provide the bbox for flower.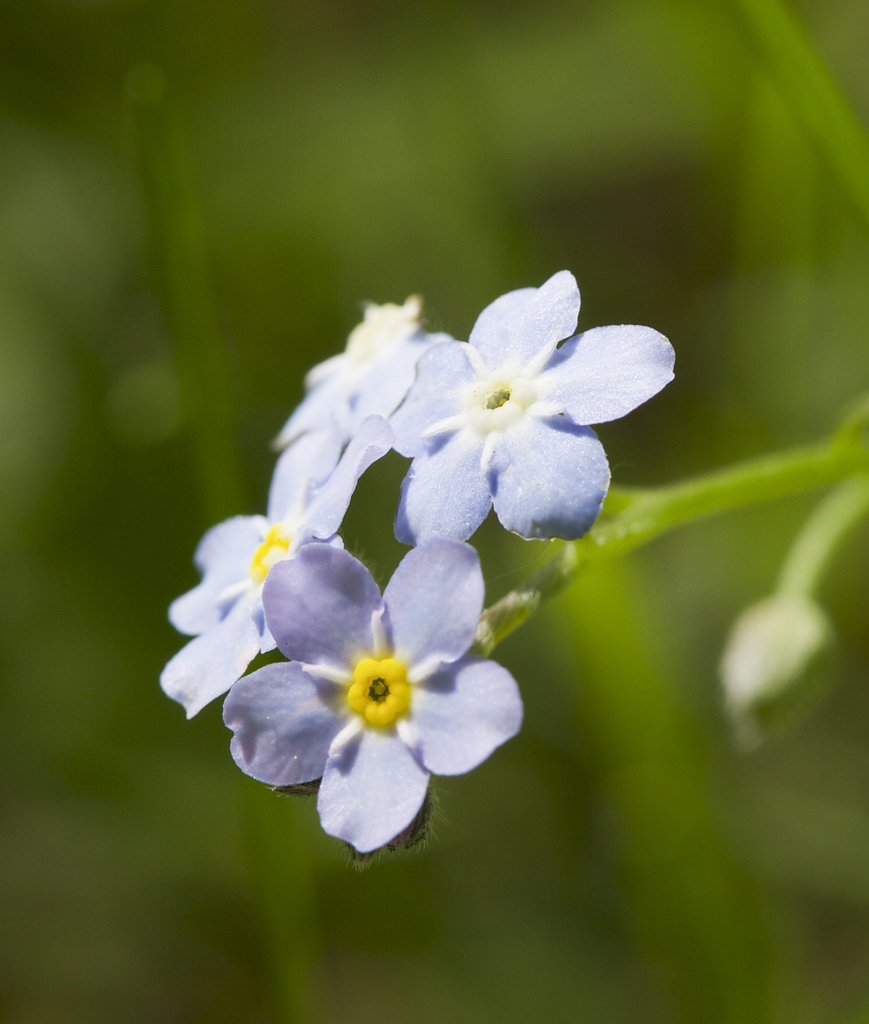
[left=378, top=260, right=672, bottom=545].
